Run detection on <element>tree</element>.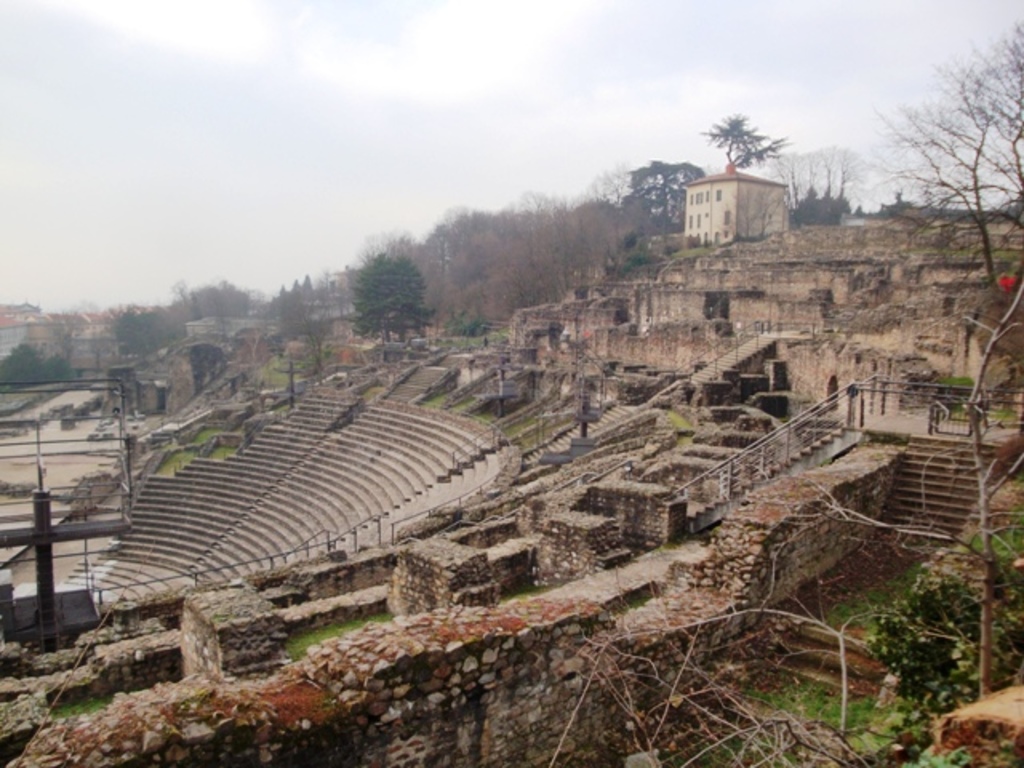
Result: region(605, 219, 667, 282).
